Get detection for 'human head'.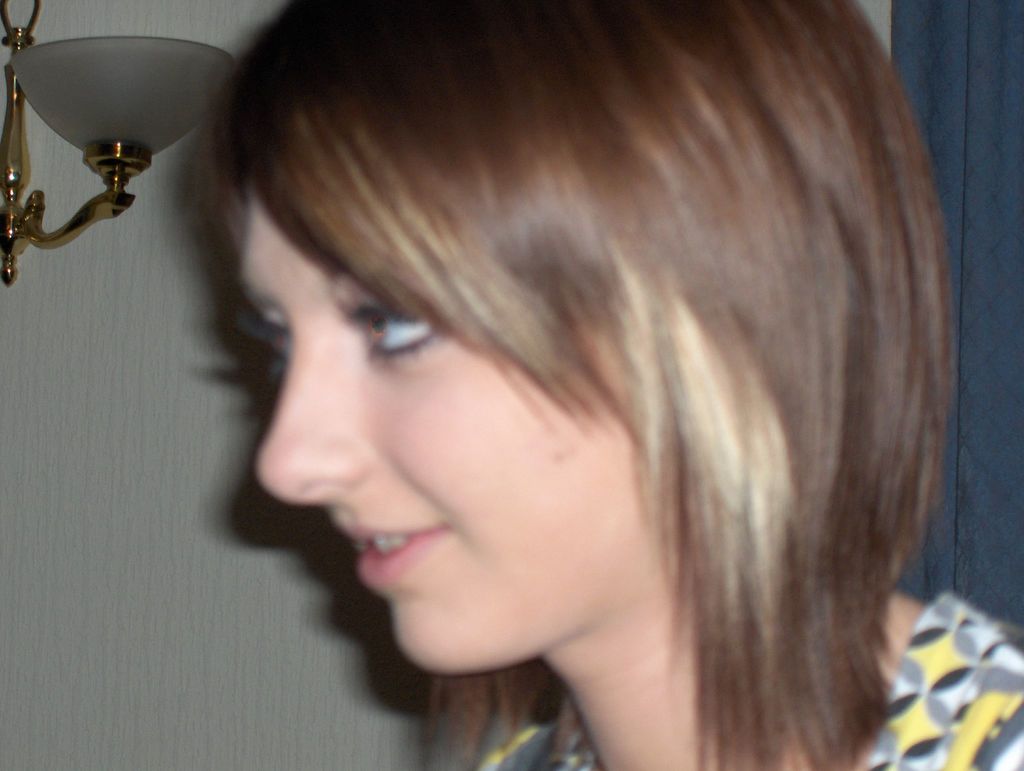
Detection: <box>154,3,938,746</box>.
